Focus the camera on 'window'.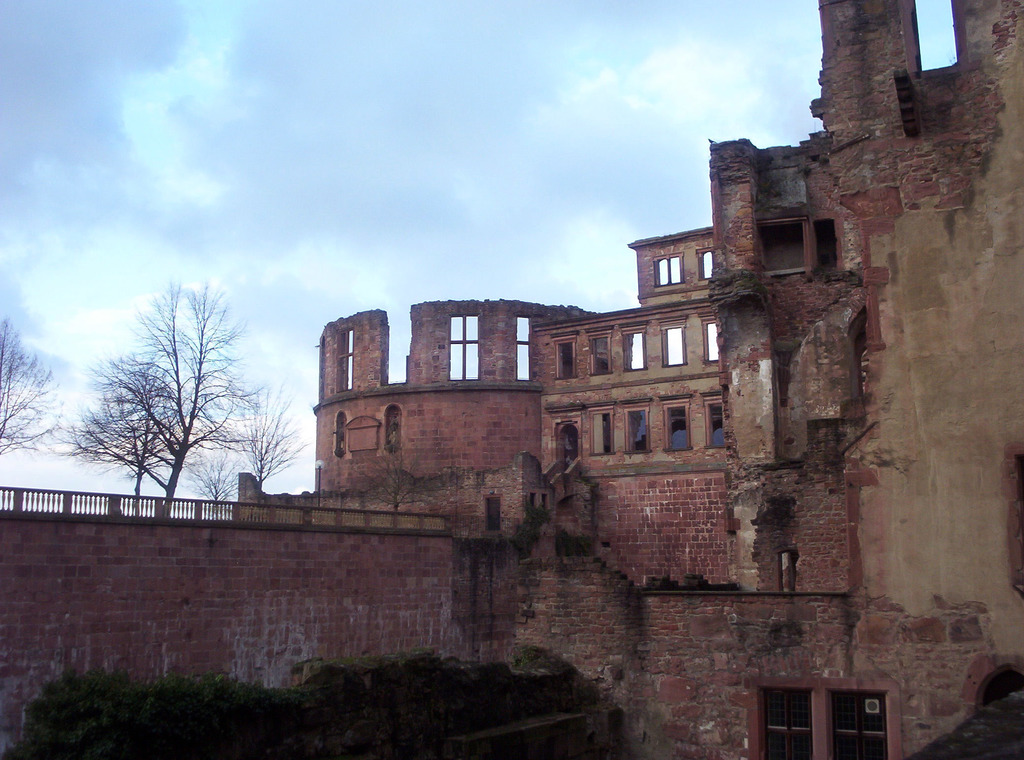
Focus region: select_region(666, 405, 687, 448).
